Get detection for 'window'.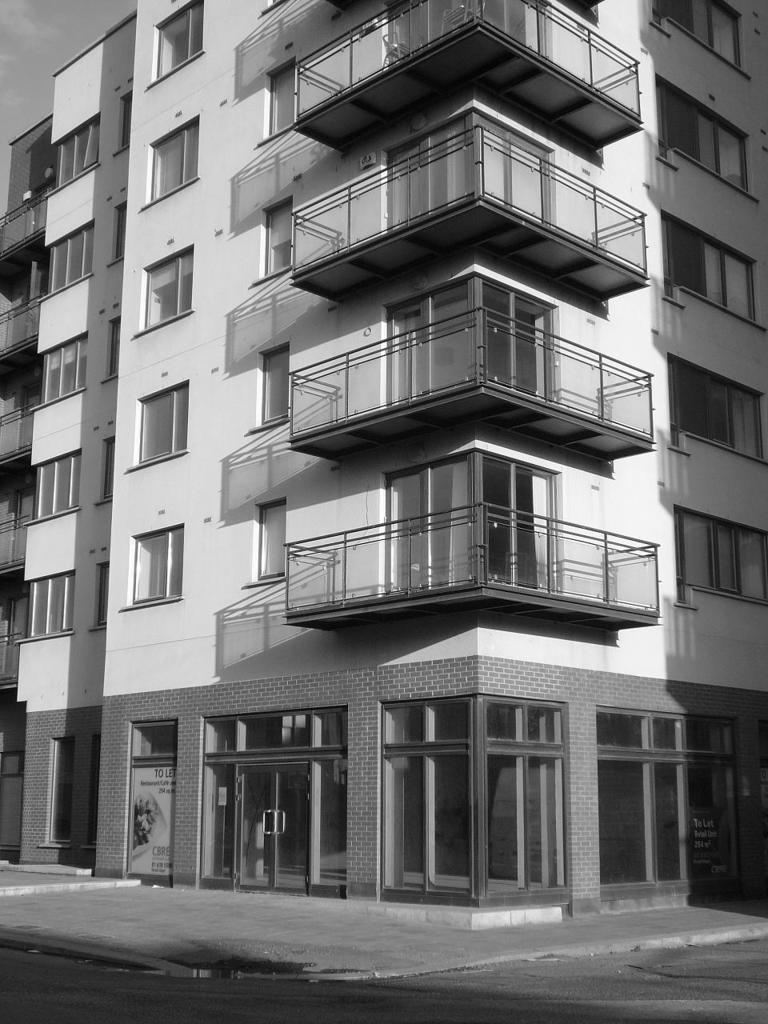
Detection: pyautogui.locateOnScreen(675, 354, 767, 460).
